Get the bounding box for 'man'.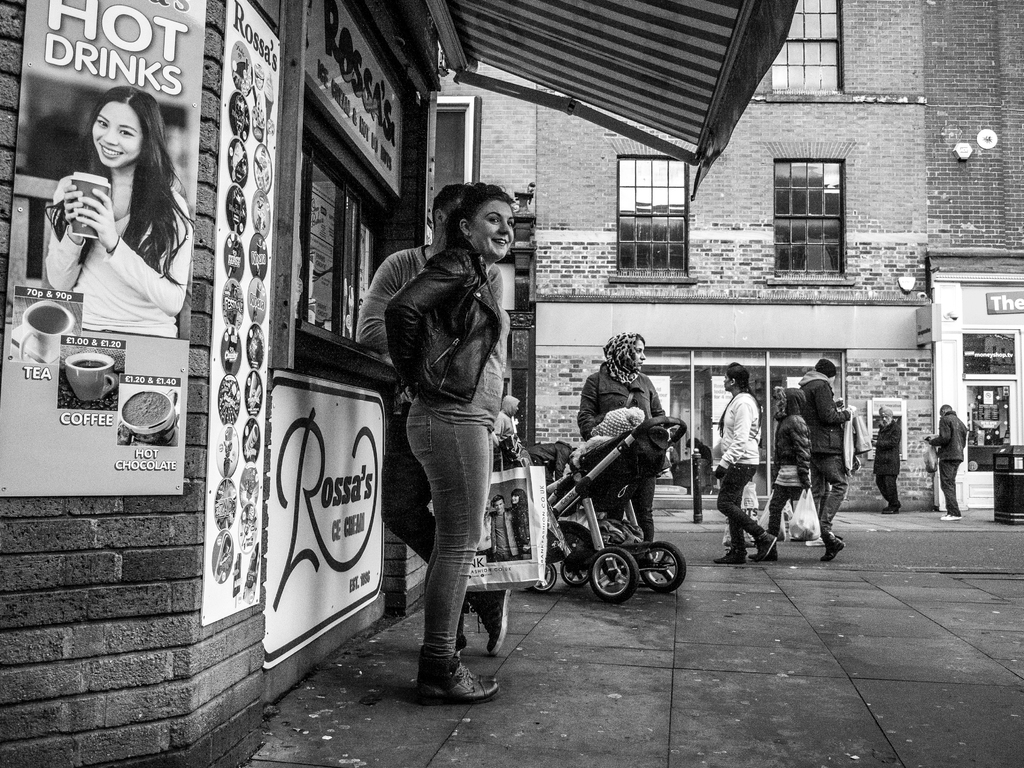
x1=867, y1=405, x2=906, y2=521.
